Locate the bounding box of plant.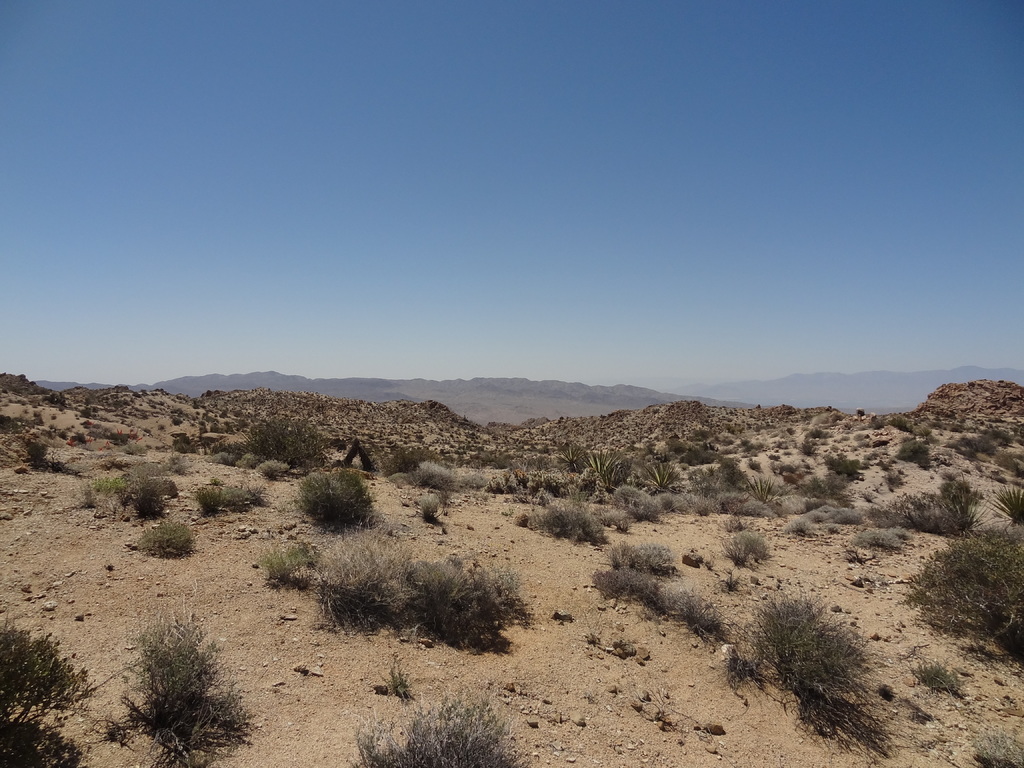
Bounding box: select_region(965, 724, 1023, 767).
